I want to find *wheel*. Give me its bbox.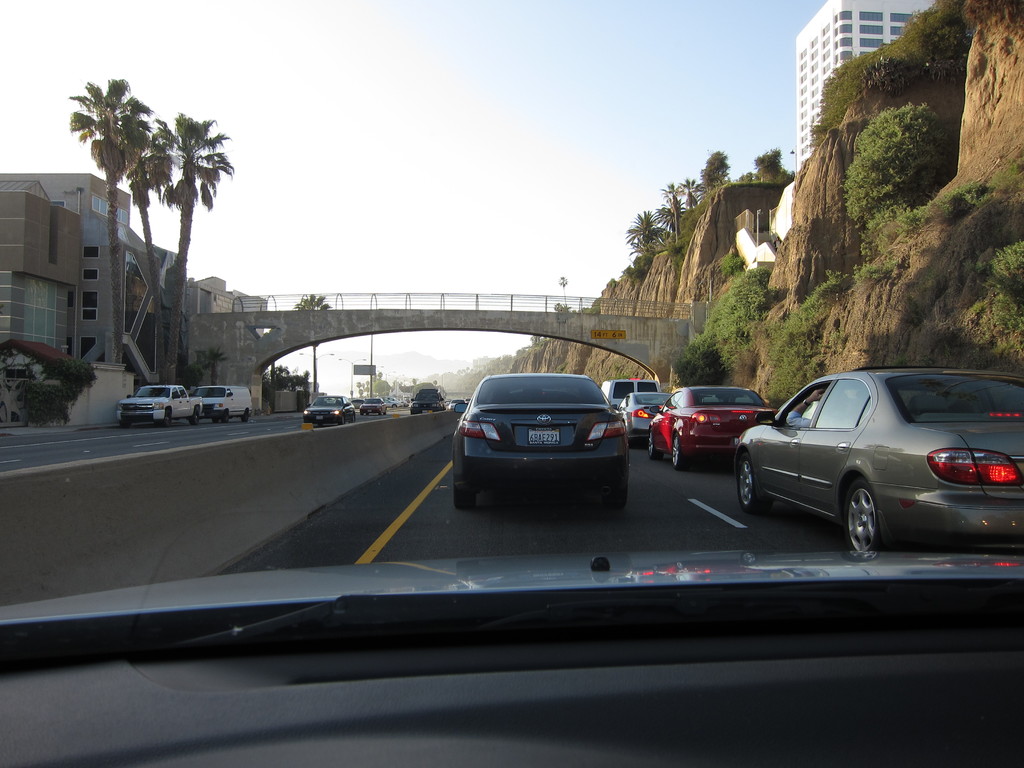
(221, 412, 231, 422).
